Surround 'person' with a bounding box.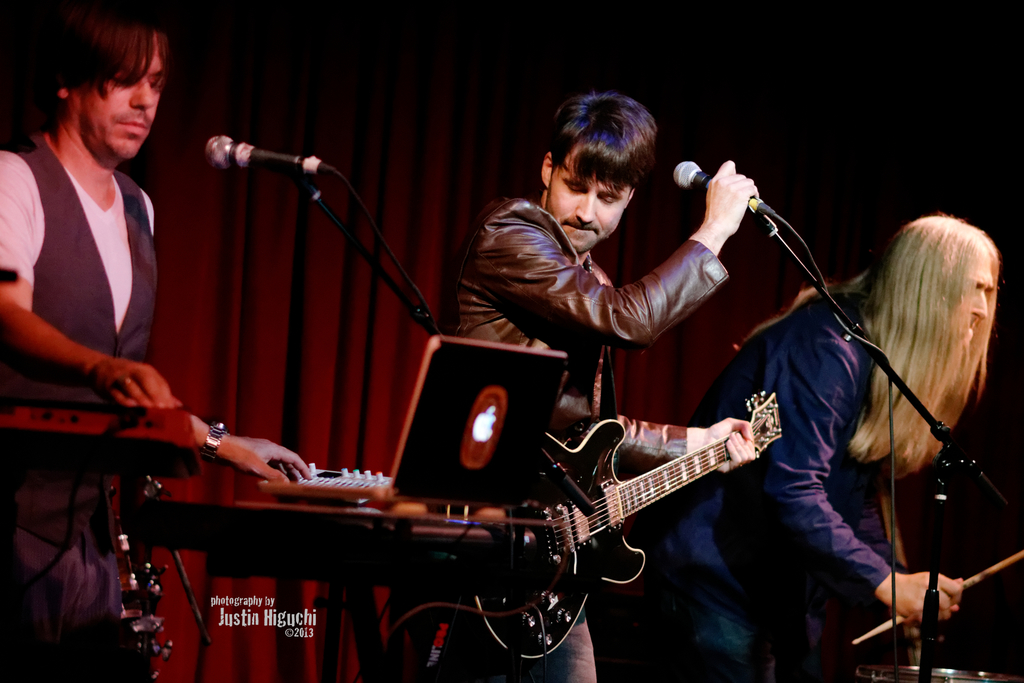
[383, 94, 760, 682].
